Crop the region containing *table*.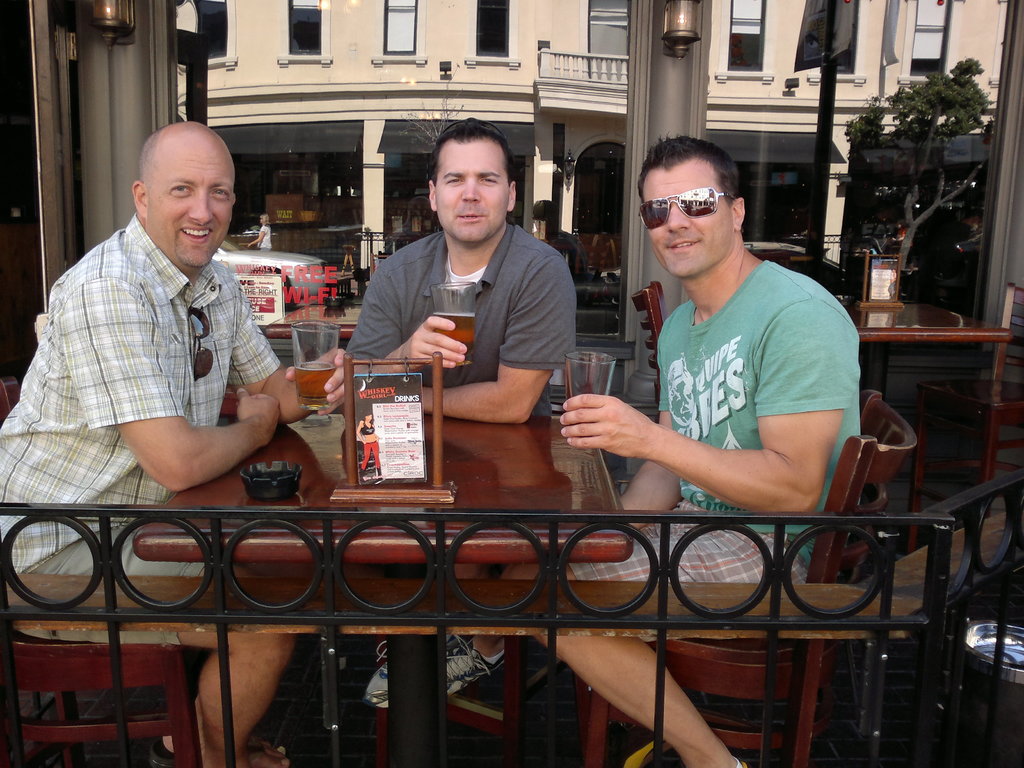
Crop region: select_region(263, 288, 358, 336).
